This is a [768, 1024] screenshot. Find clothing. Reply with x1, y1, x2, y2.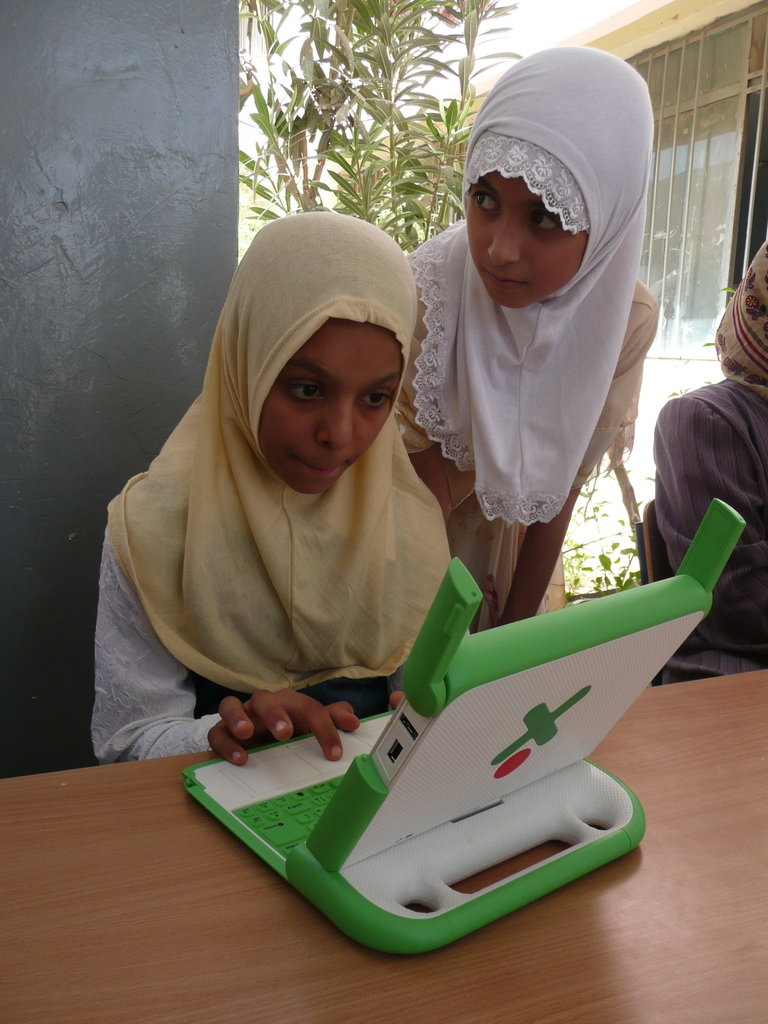
643, 236, 767, 687.
